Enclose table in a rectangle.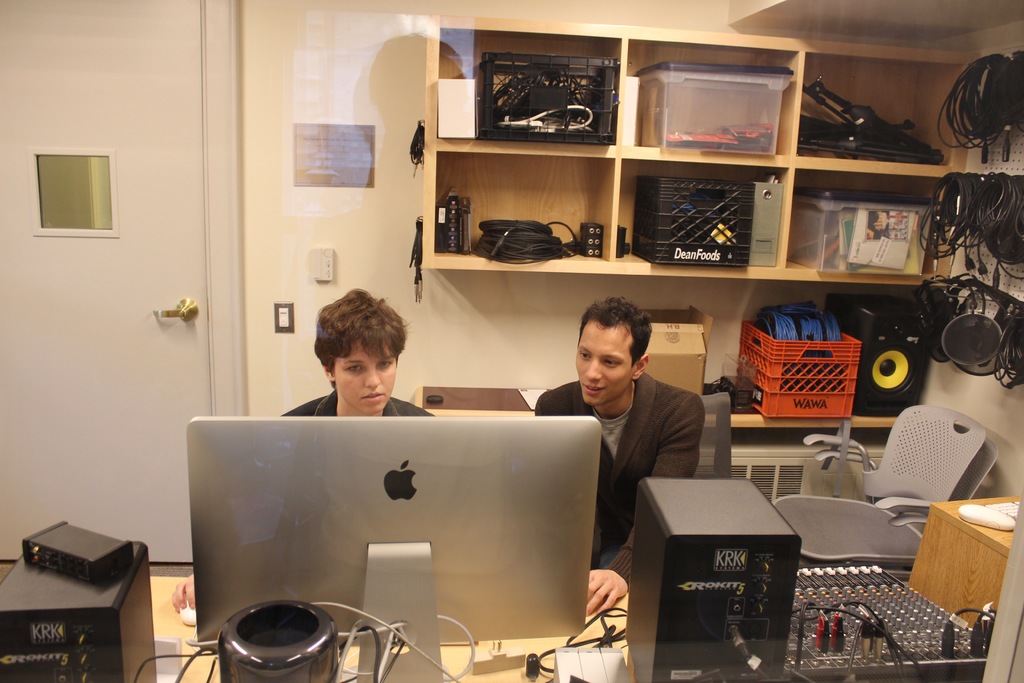
148:576:630:682.
